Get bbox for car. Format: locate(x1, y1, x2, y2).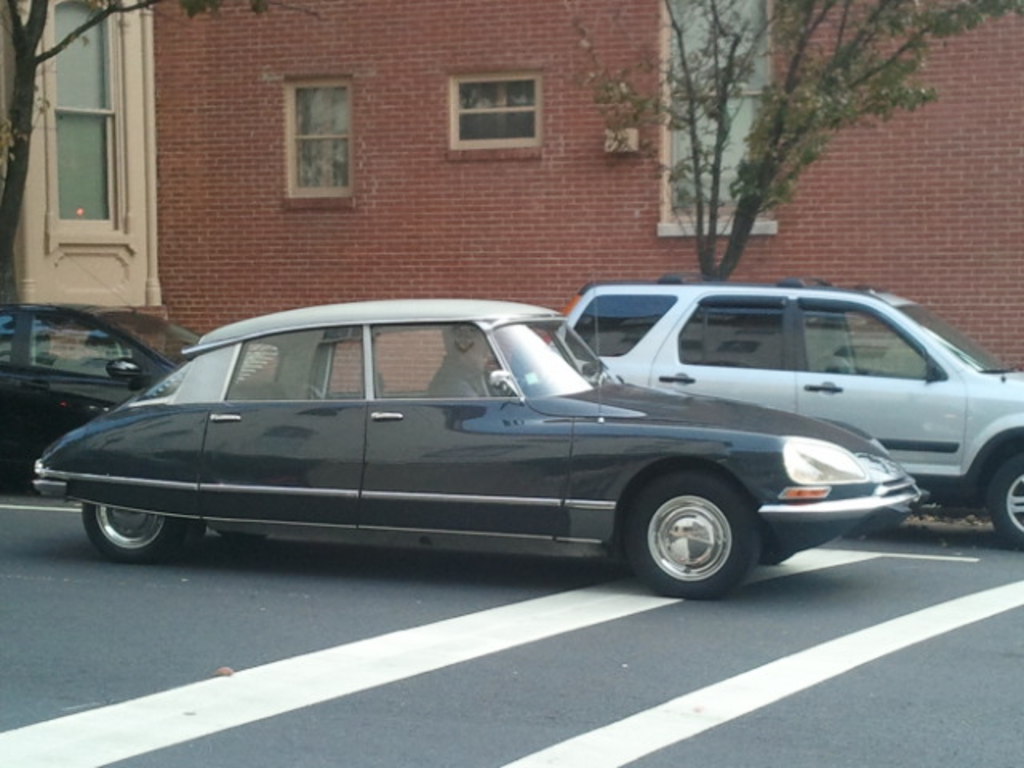
locate(546, 270, 1022, 552).
